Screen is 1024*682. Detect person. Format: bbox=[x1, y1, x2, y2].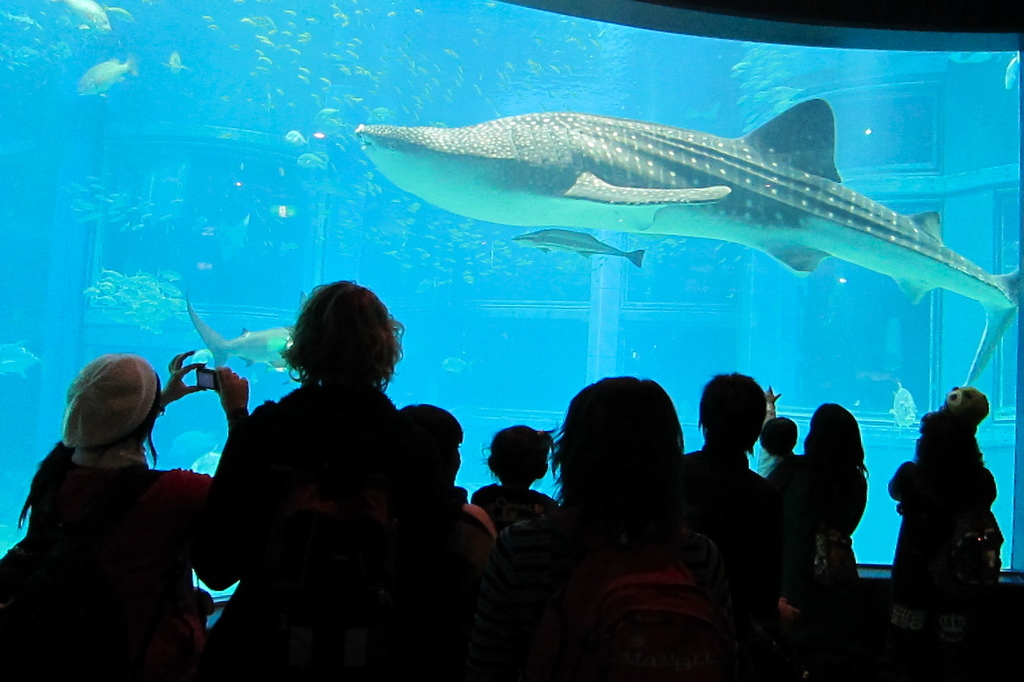
bbox=[877, 386, 1011, 681].
